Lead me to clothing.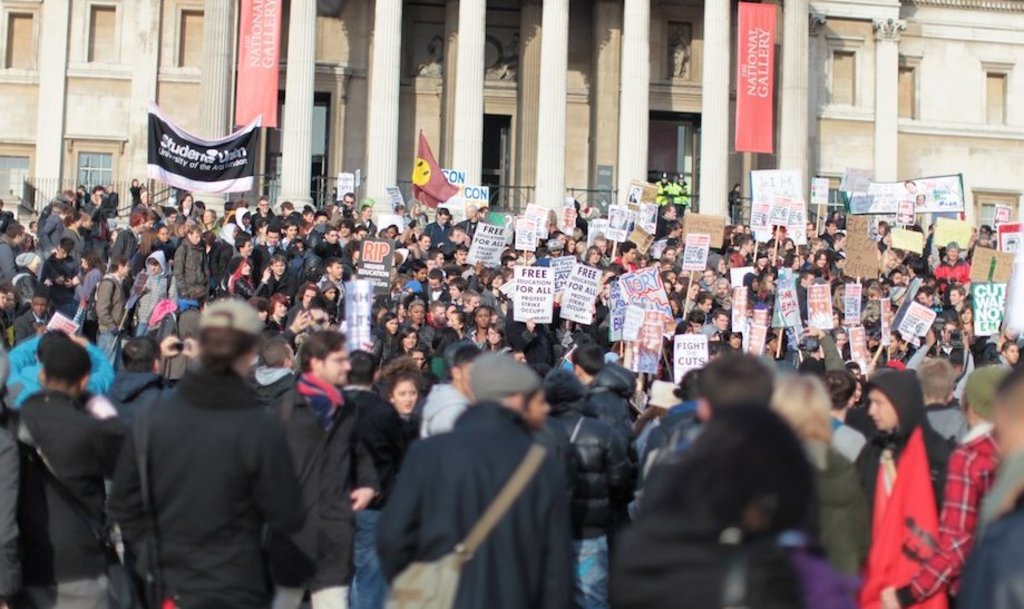
Lead to [left=786, top=552, right=849, bottom=608].
